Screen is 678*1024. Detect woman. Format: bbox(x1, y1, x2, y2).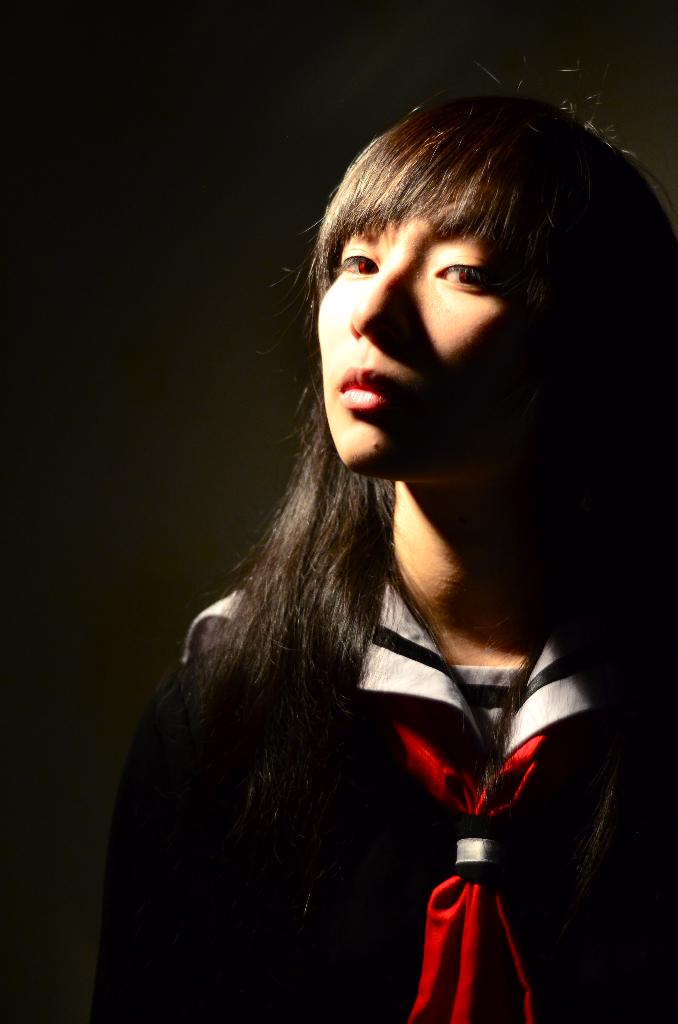
bbox(101, 113, 666, 993).
